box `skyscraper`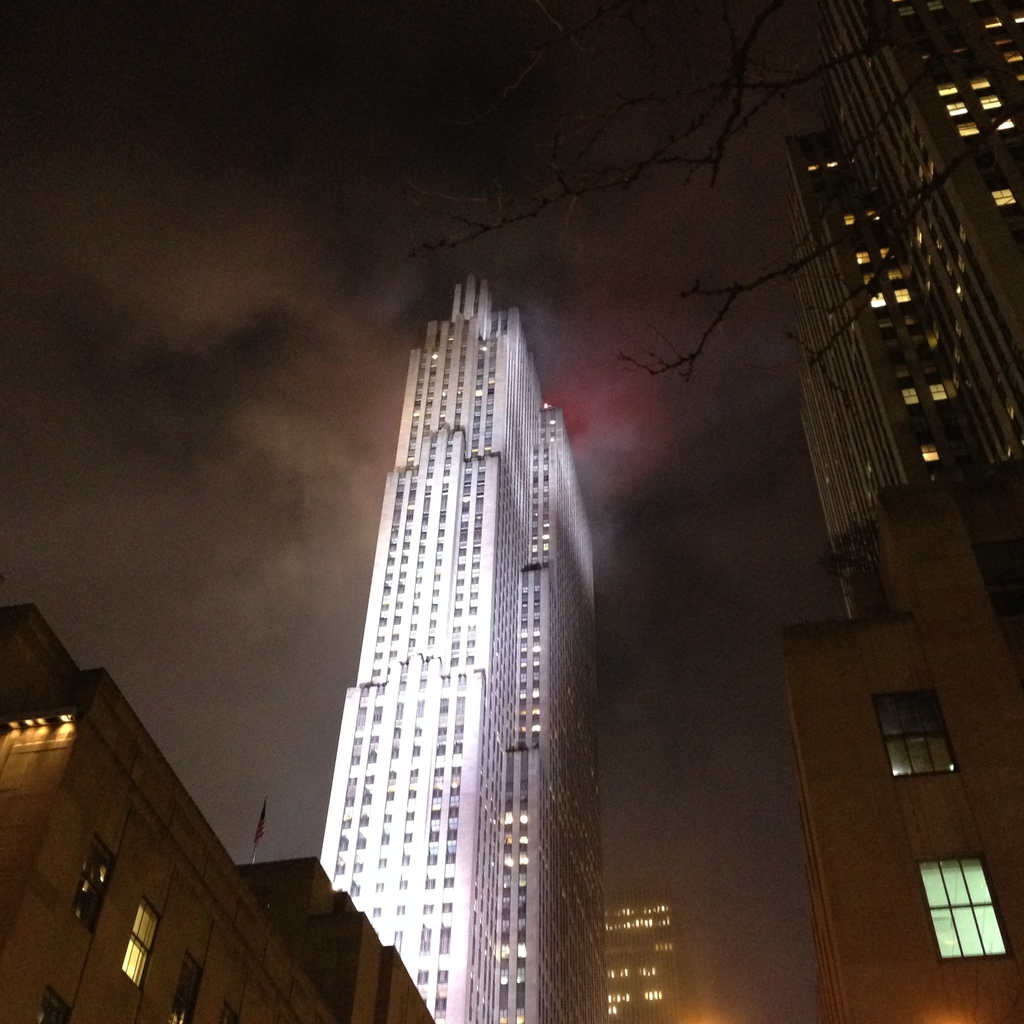
<box>786,120,990,617</box>
